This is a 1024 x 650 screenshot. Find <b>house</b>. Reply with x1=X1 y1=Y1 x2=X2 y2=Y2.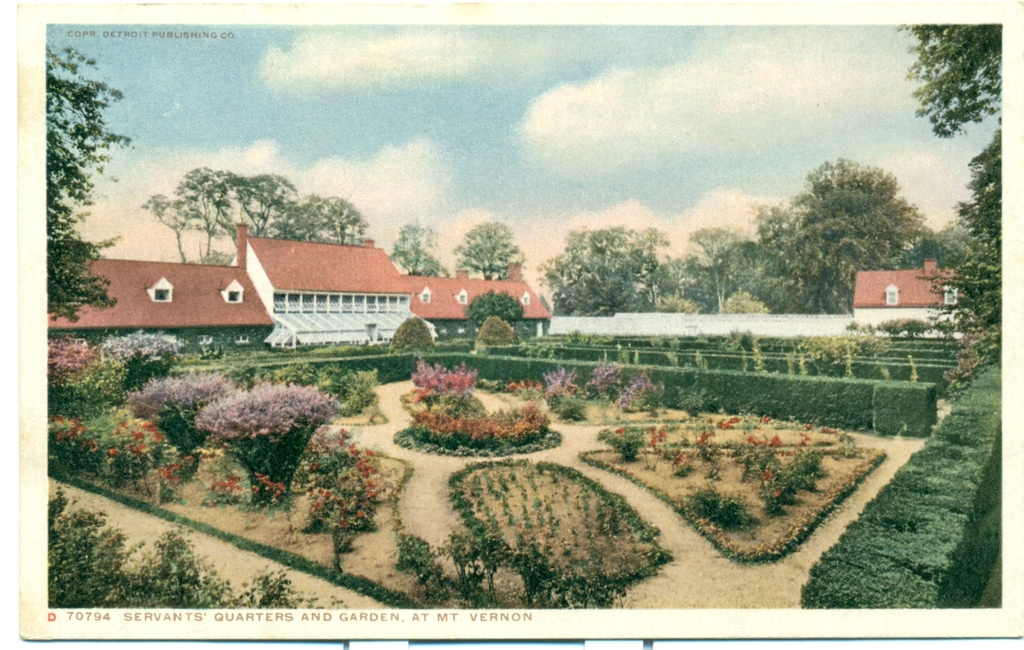
x1=852 y1=259 x2=972 y2=337.
